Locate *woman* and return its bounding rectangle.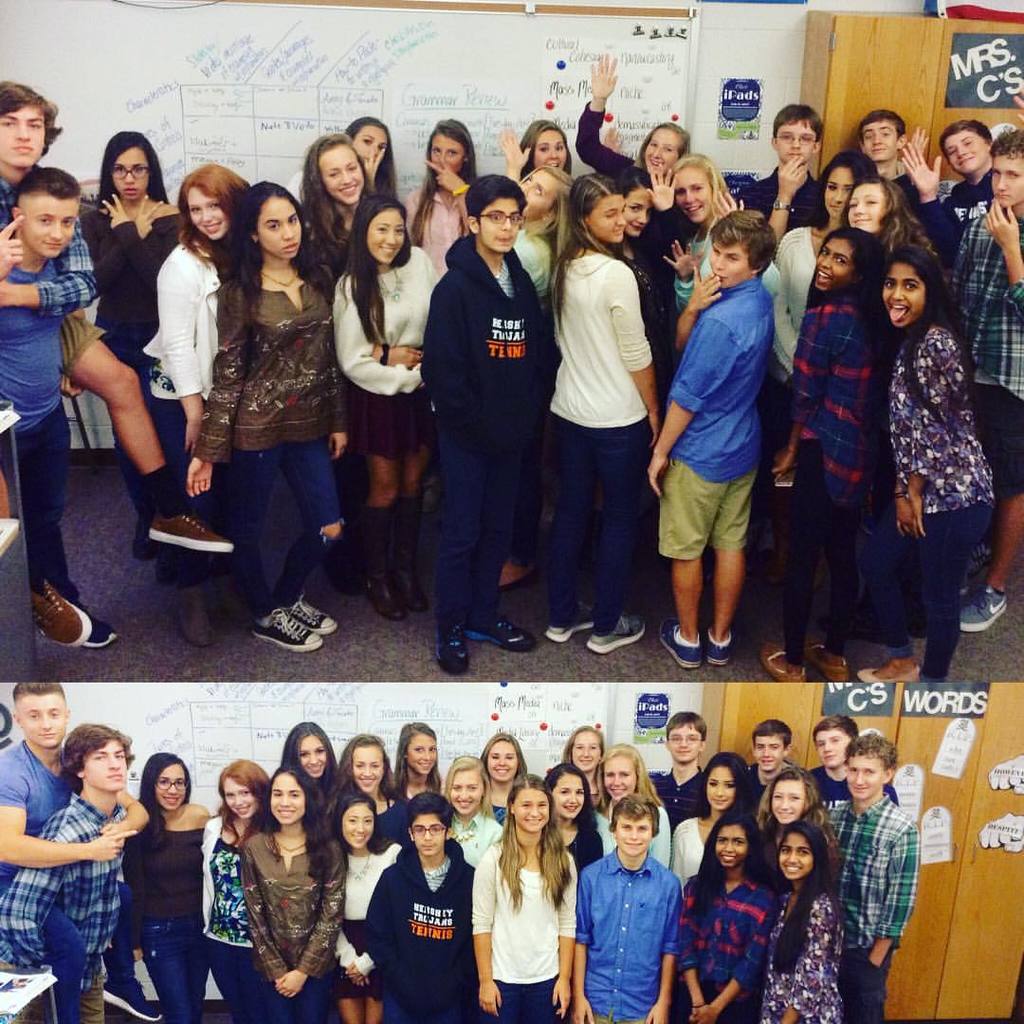
(x1=846, y1=176, x2=973, y2=373).
